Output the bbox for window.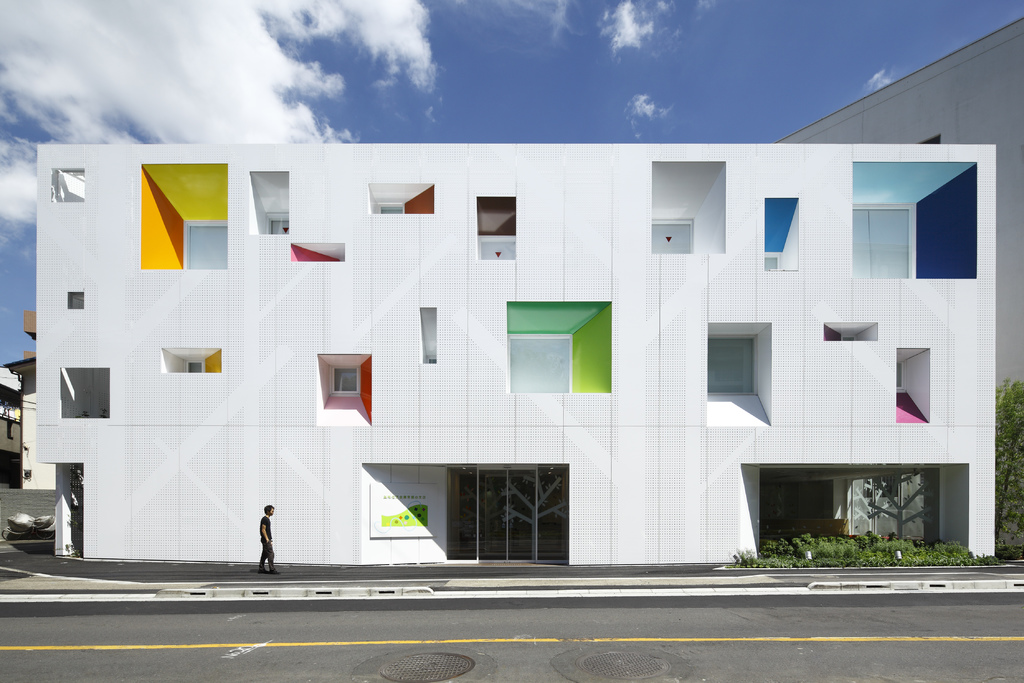
67 292 86 309.
